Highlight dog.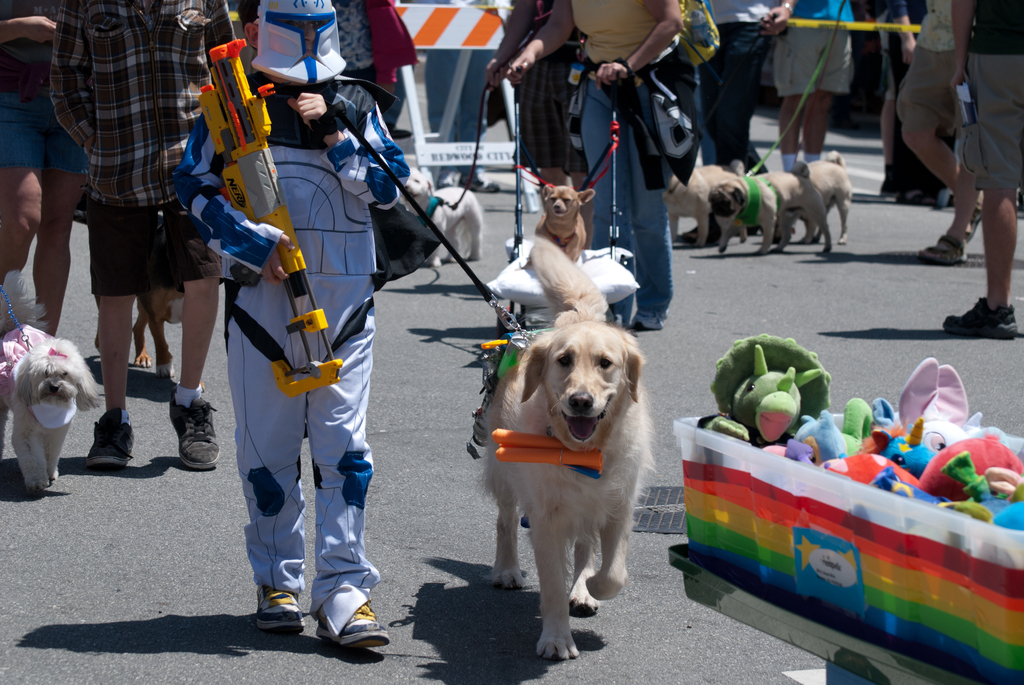
Highlighted region: [left=483, top=237, right=656, bottom=662].
